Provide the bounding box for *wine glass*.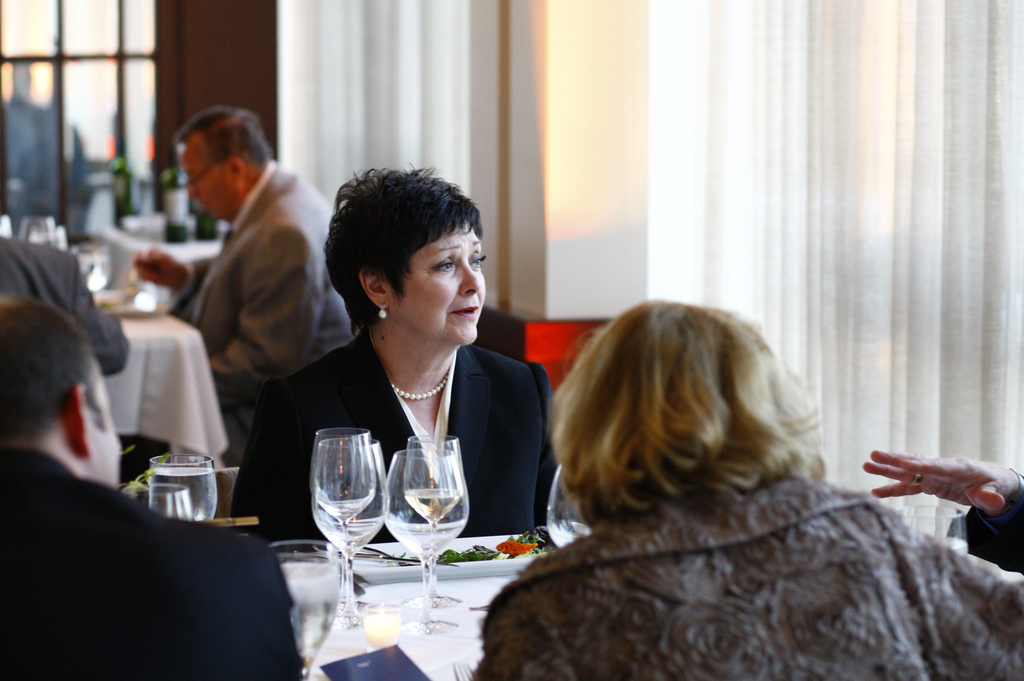
269/543/343/678.
